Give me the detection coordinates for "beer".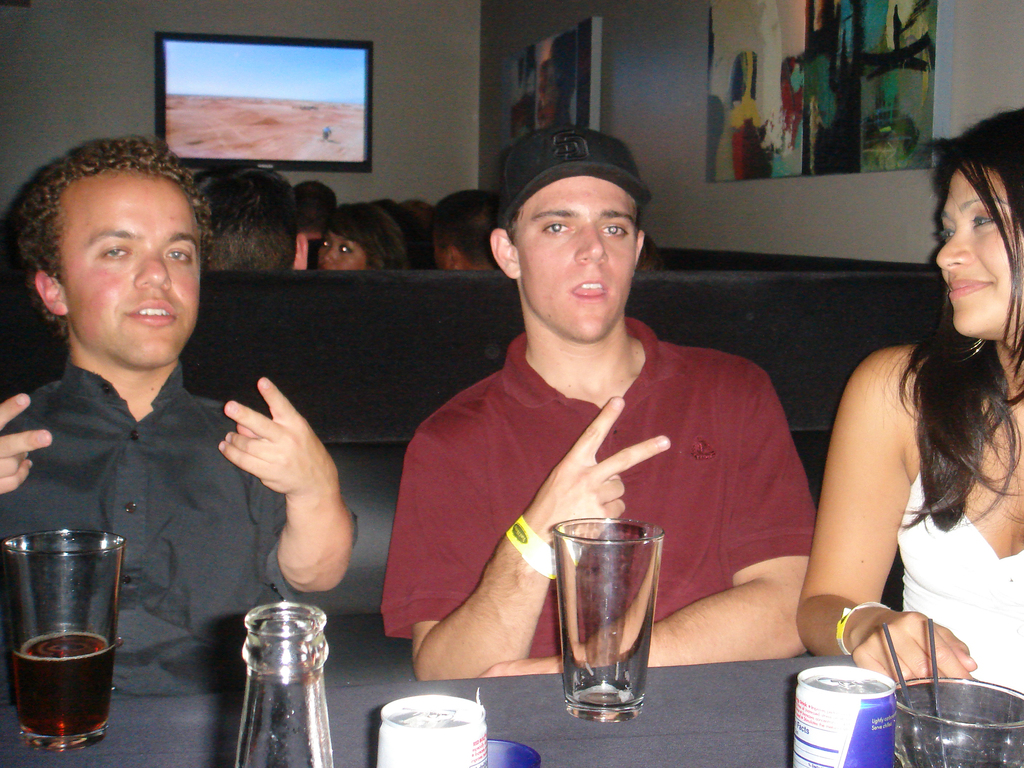
bbox=(557, 516, 657, 729).
